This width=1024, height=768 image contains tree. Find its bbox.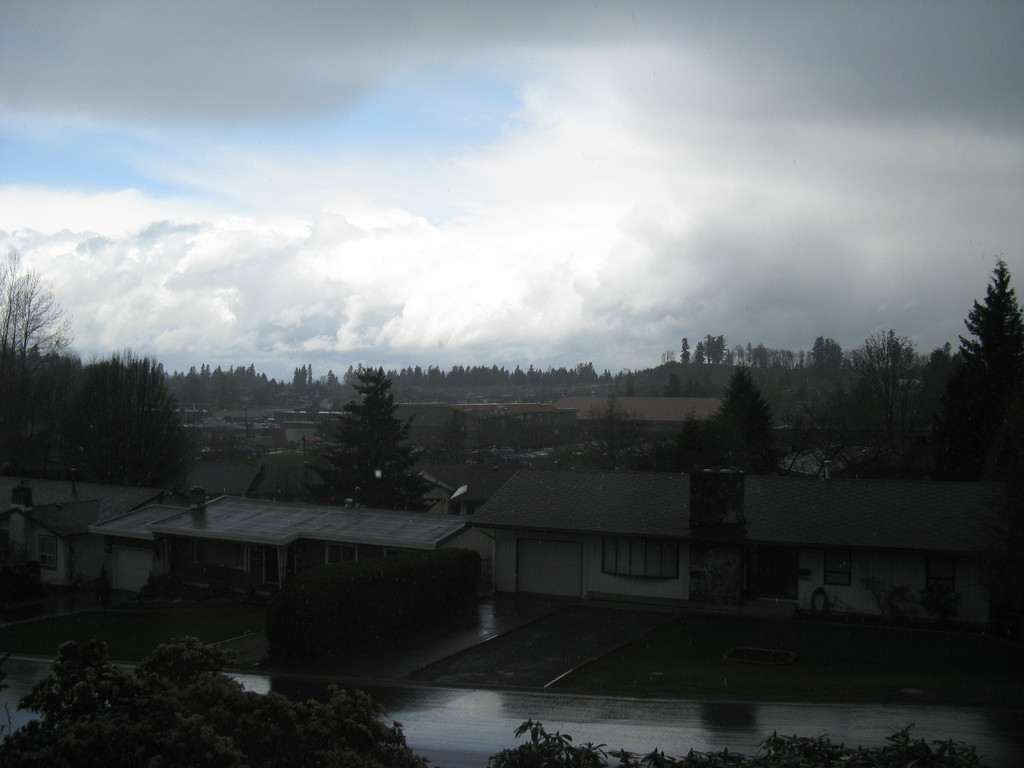
(836, 325, 921, 440).
